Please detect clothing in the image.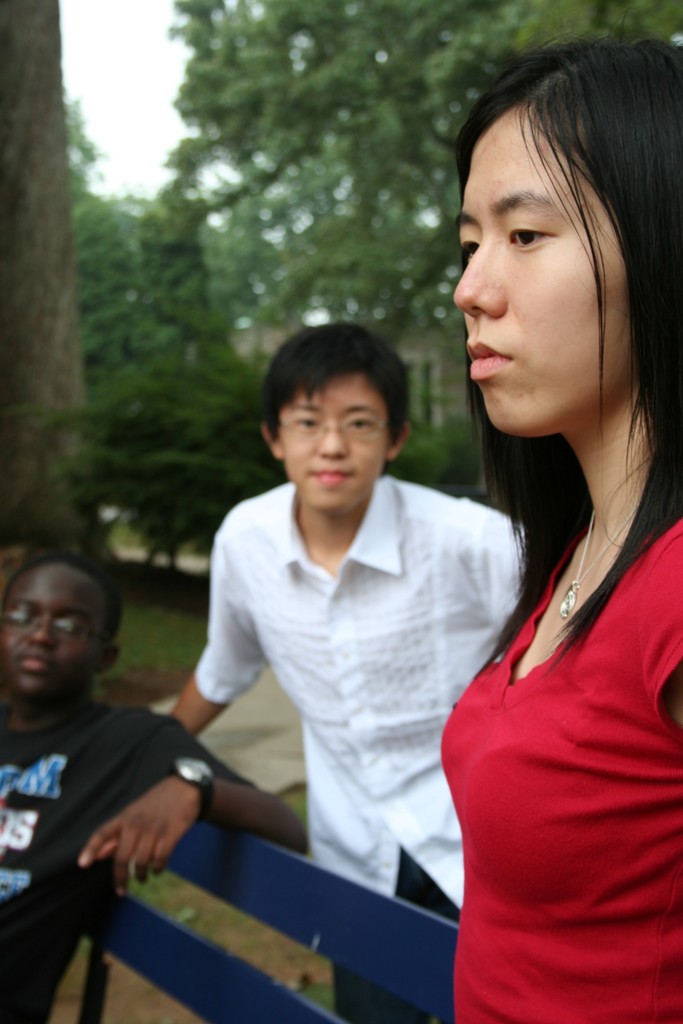
0,692,247,1023.
